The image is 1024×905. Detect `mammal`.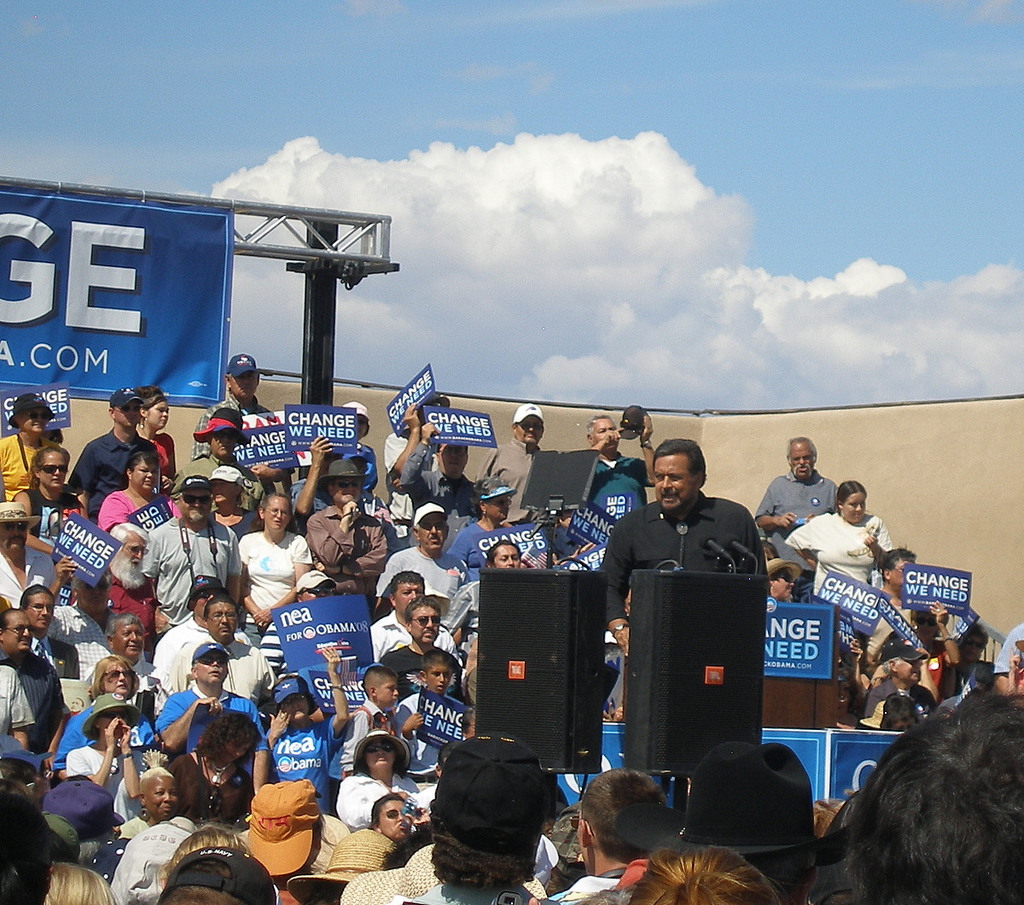
Detection: [x1=390, y1=639, x2=467, y2=782].
